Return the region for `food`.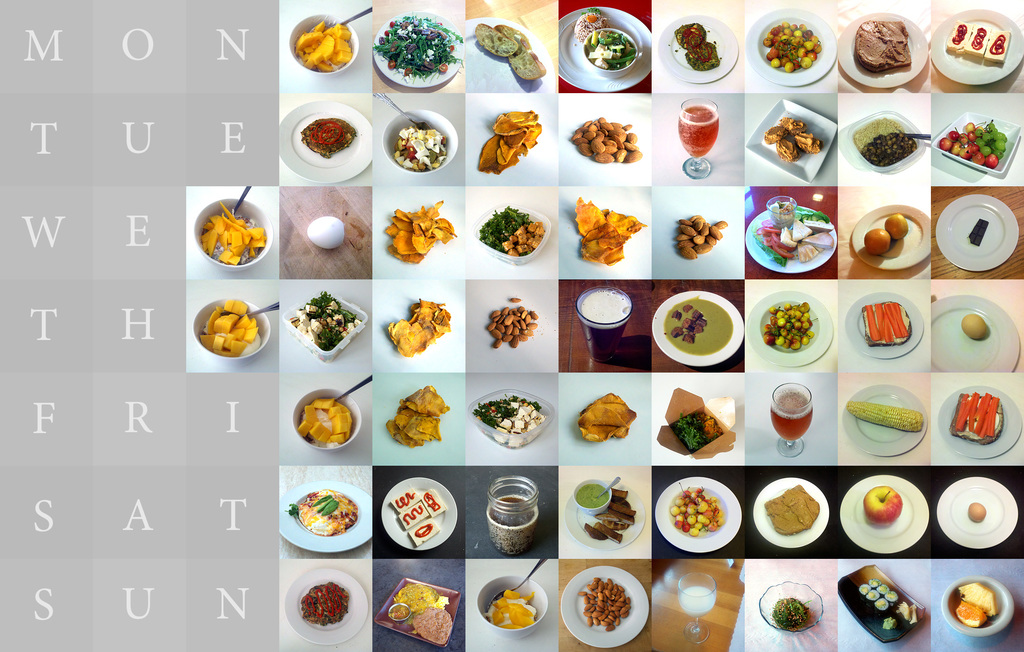
box(420, 488, 447, 517).
